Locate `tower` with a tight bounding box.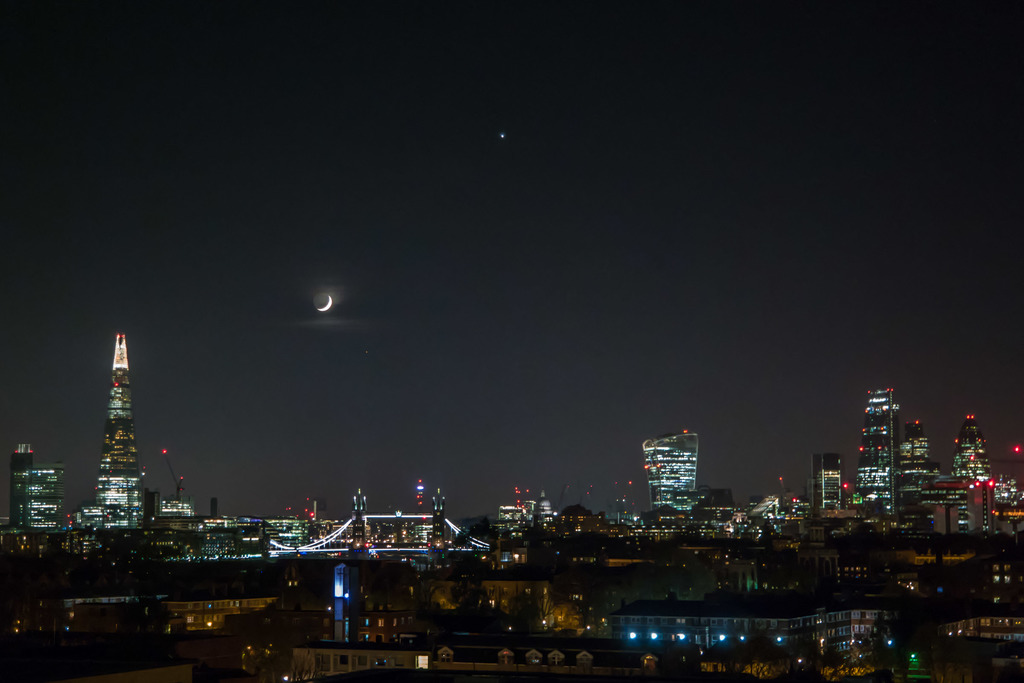
box=[644, 429, 703, 529].
